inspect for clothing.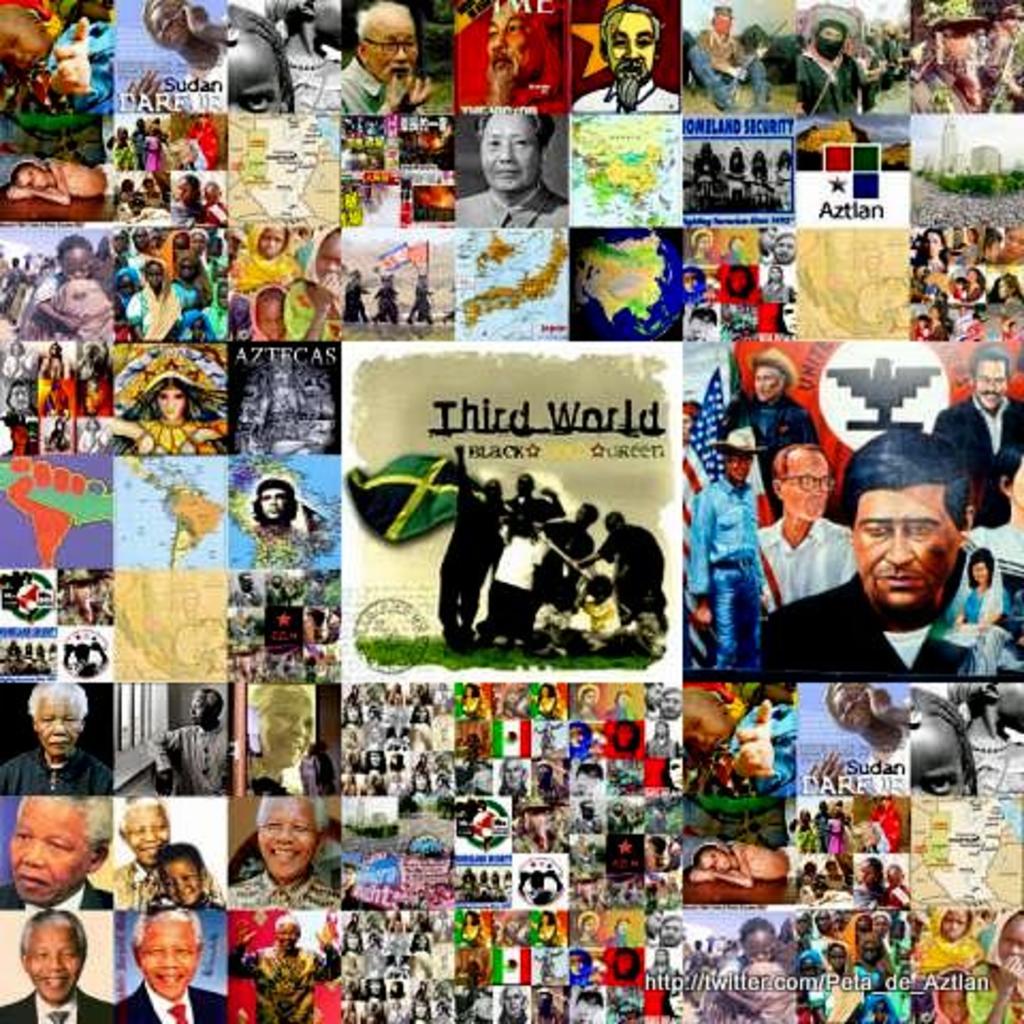
Inspection: (x1=757, y1=576, x2=1018, y2=674).
